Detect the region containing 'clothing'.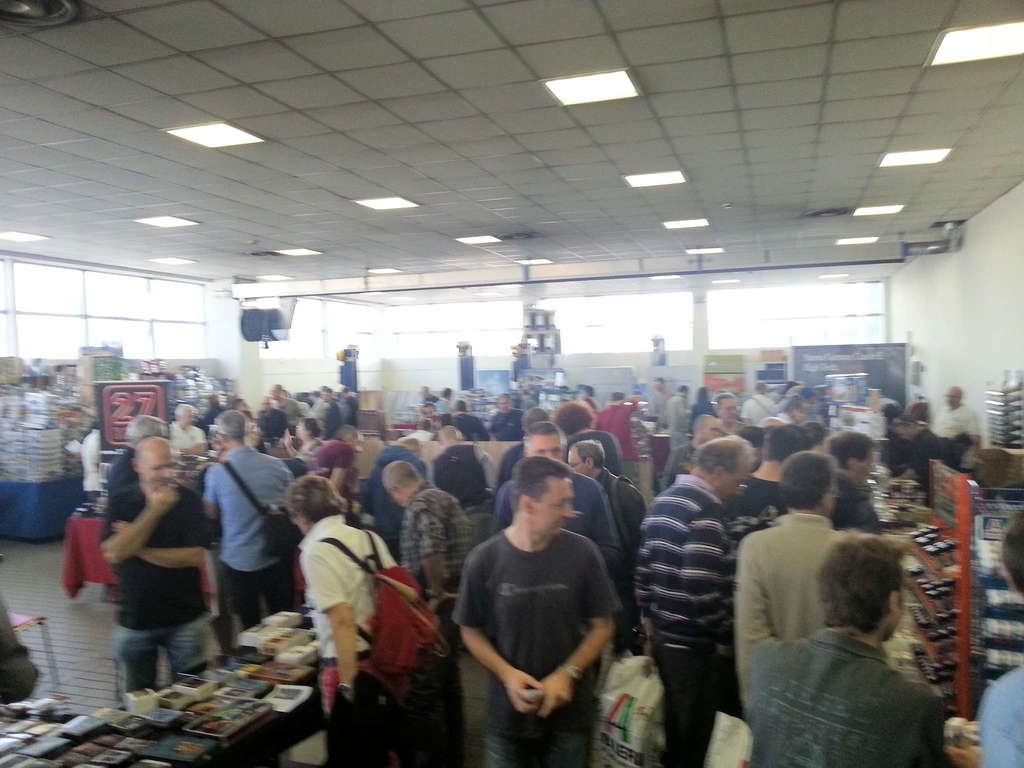
68 429 104 491.
